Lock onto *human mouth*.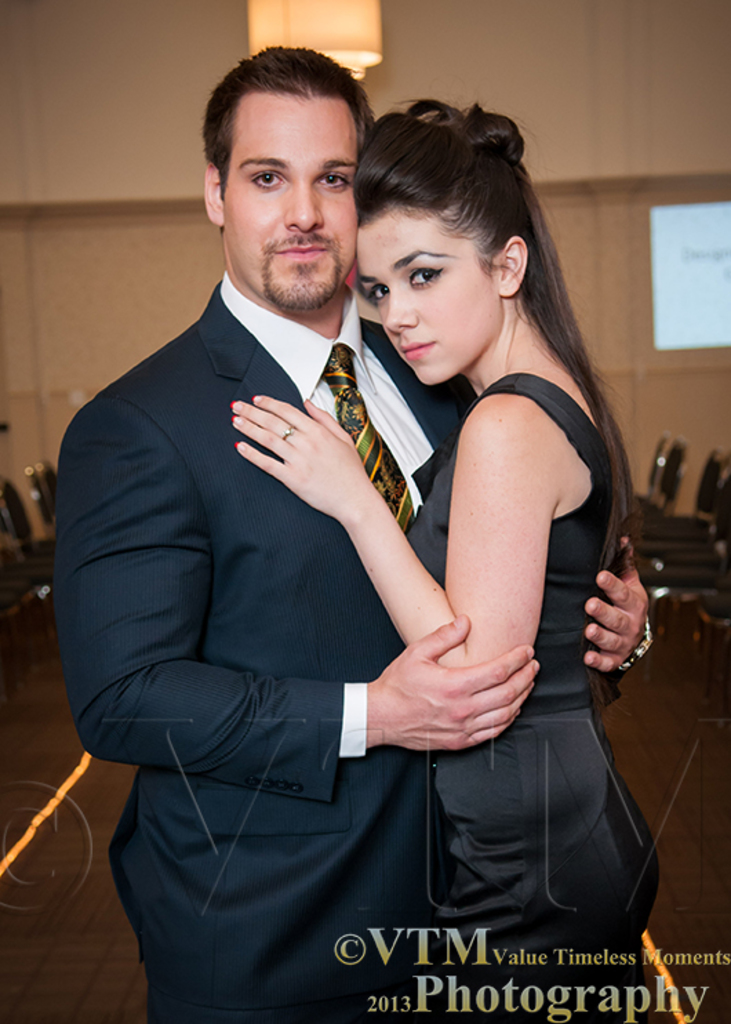
Locked: pyautogui.locateOnScreen(268, 235, 332, 259).
